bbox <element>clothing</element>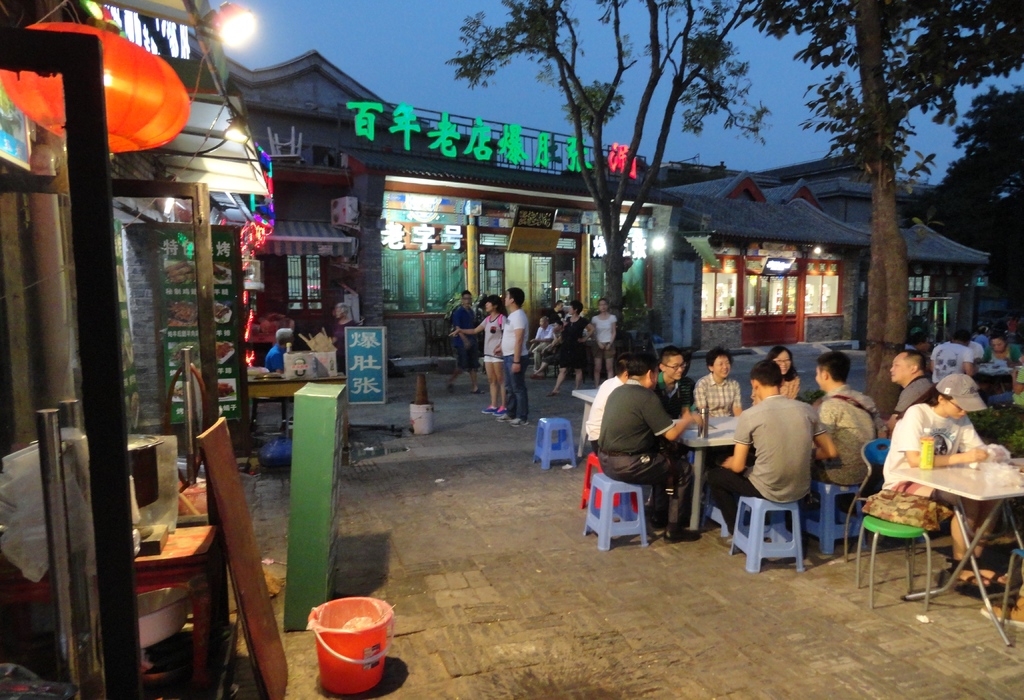
l=891, t=376, r=940, b=417
